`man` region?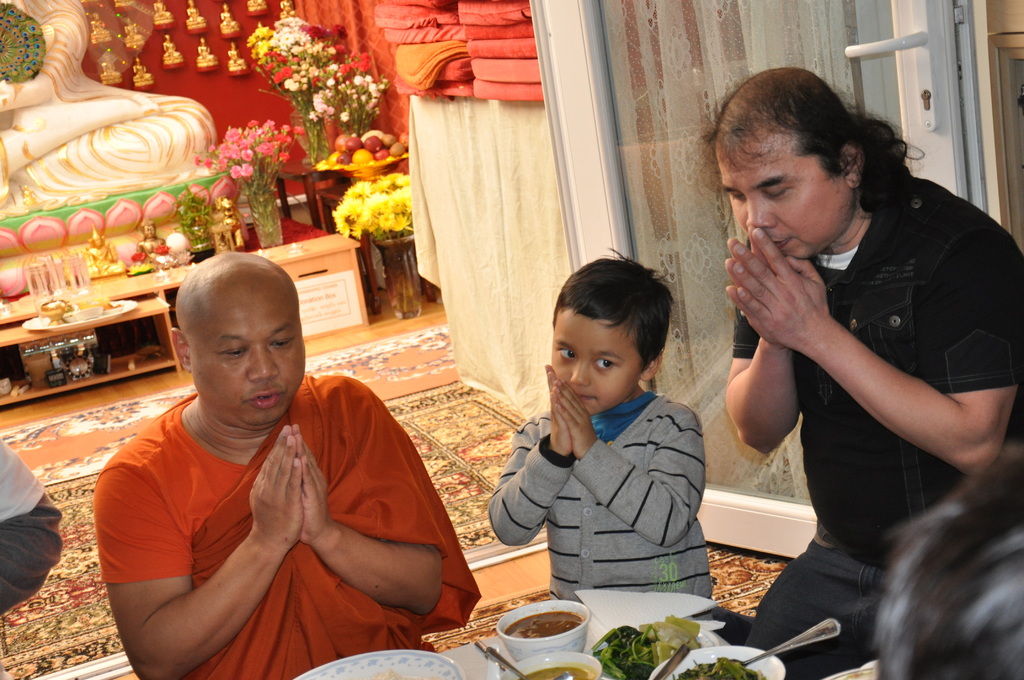
bbox=(692, 63, 1023, 679)
